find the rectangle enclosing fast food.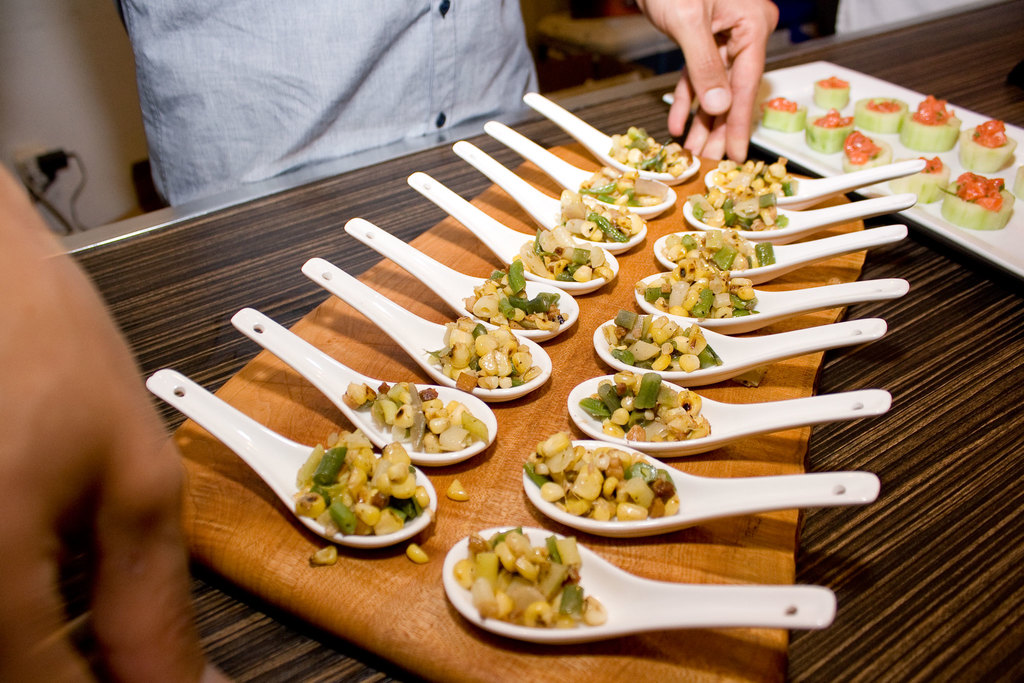
762,94,803,133.
